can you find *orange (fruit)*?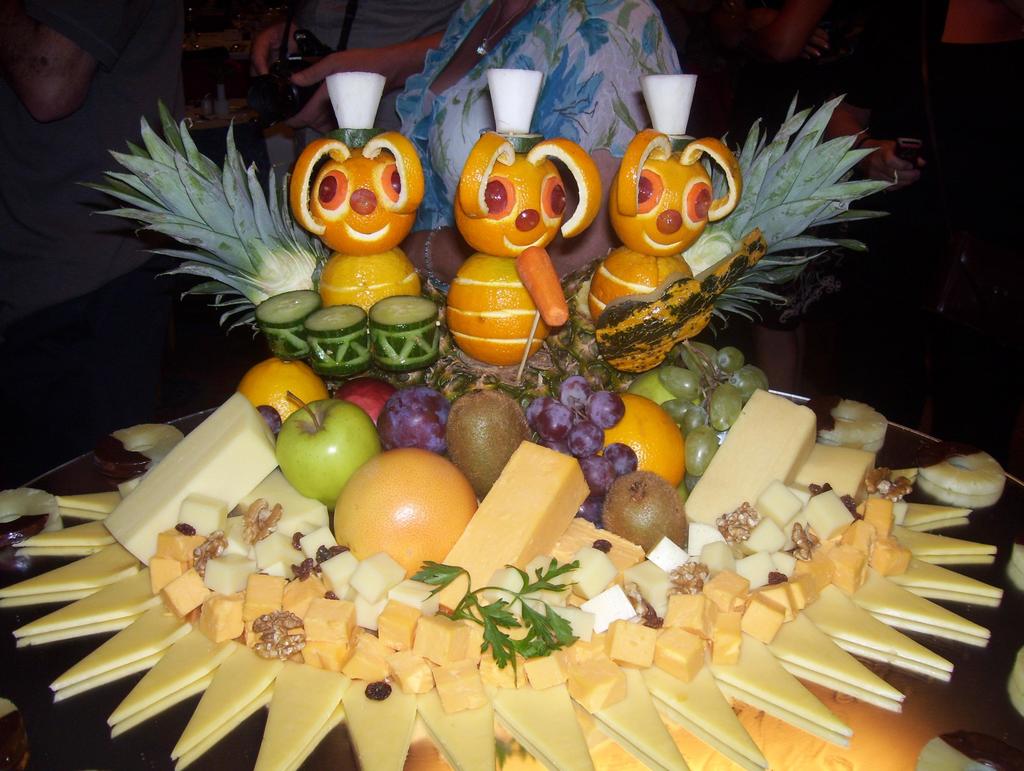
Yes, bounding box: crop(317, 245, 423, 314).
